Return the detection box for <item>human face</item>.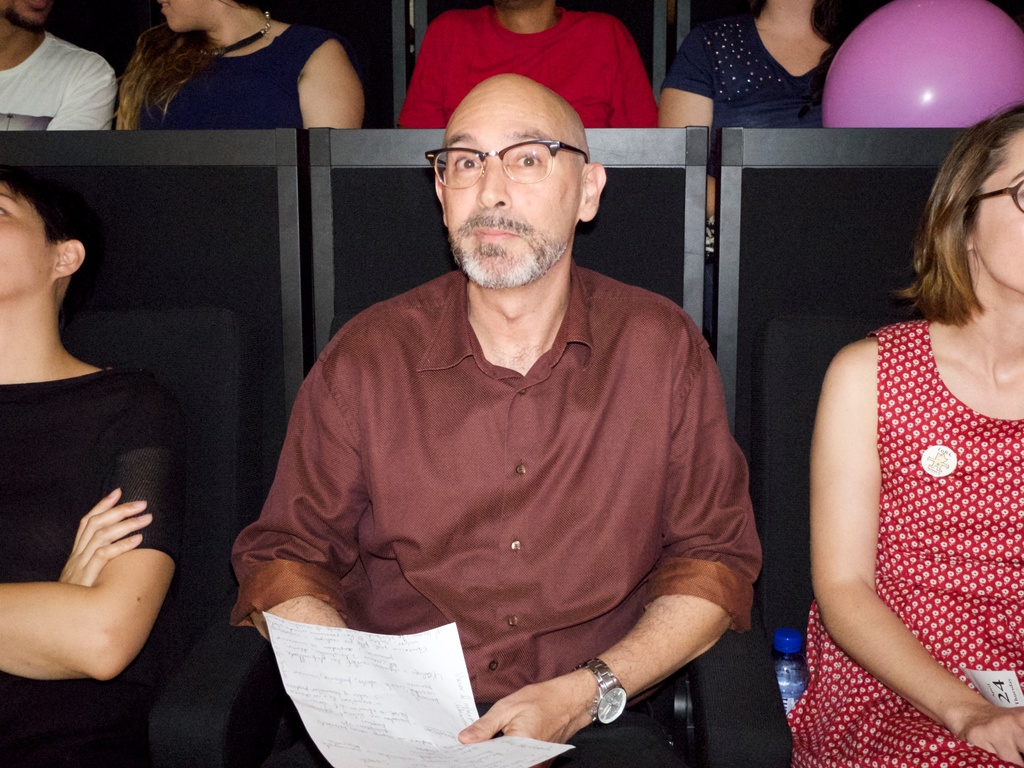
{"x1": 495, "y1": 0, "x2": 536, "y2": 10}.
